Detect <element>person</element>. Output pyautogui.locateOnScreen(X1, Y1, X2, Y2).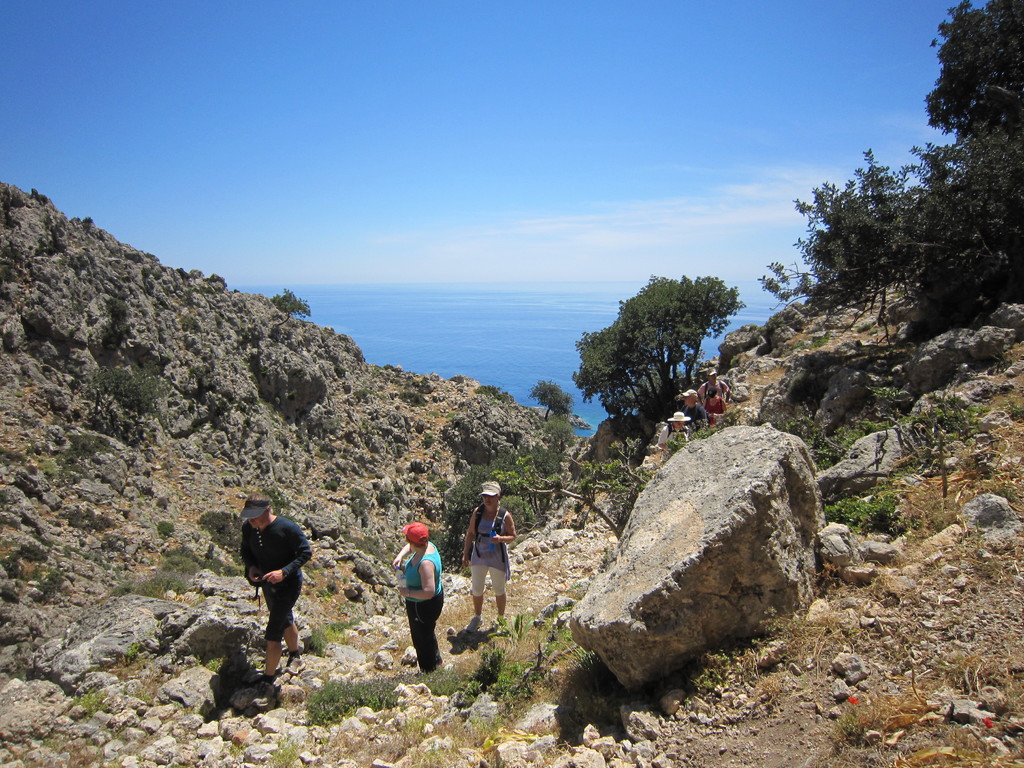
pyautogui.locateOnScreen(701, 387, 726, 430).
